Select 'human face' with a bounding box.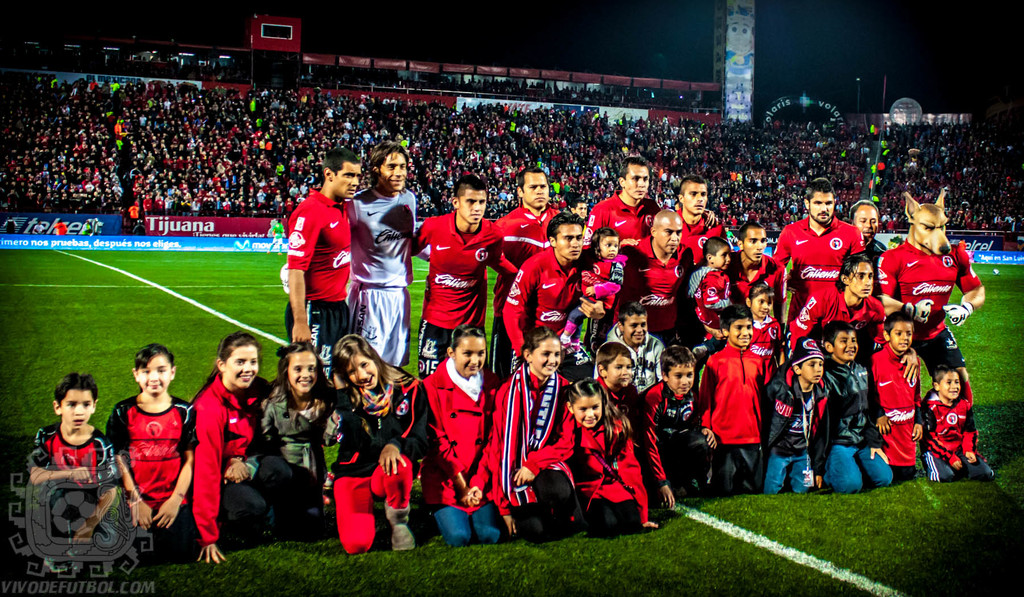
574, 203, 589, 218.
